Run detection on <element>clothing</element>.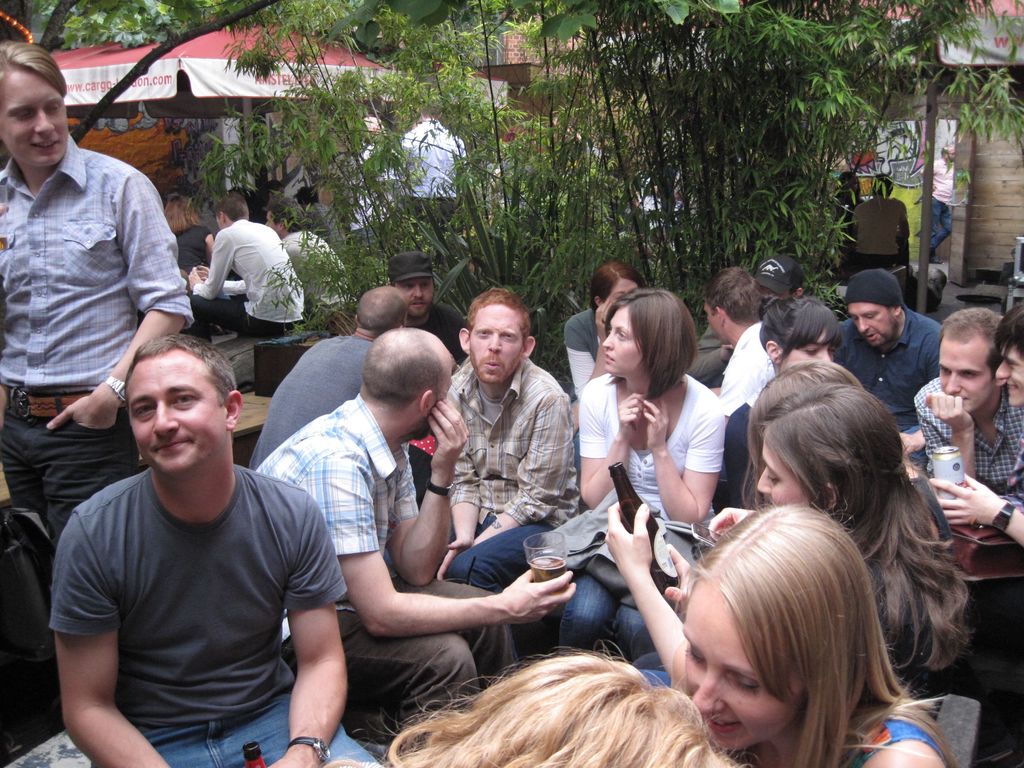
Result: [left=850, top=193, right=909, bottom=263].
